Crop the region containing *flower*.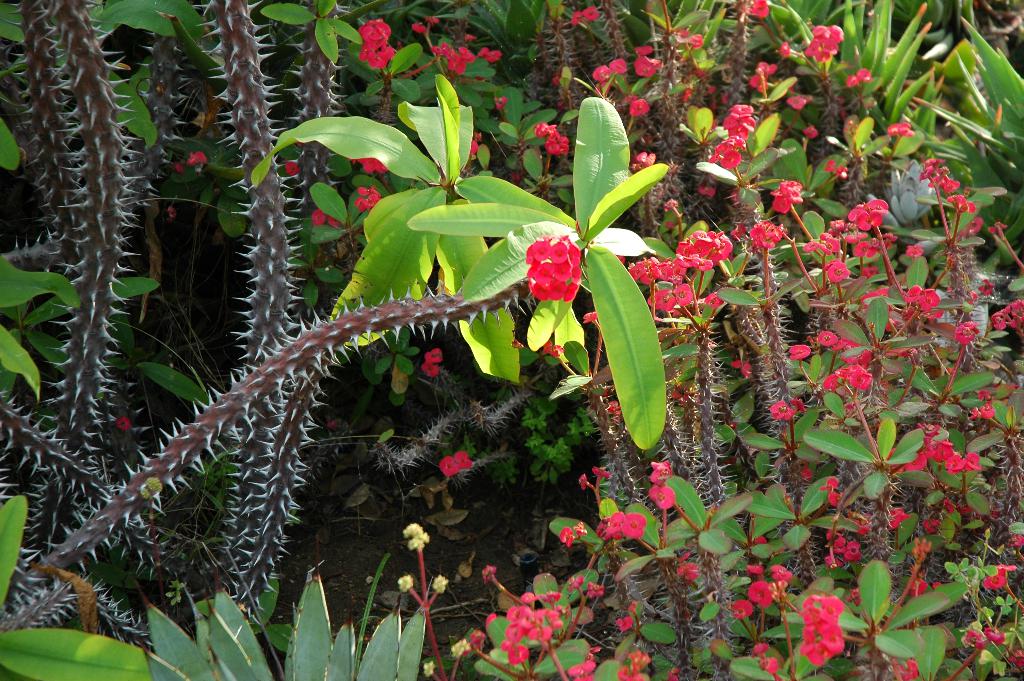
Crop region: (568,4,601,25).
